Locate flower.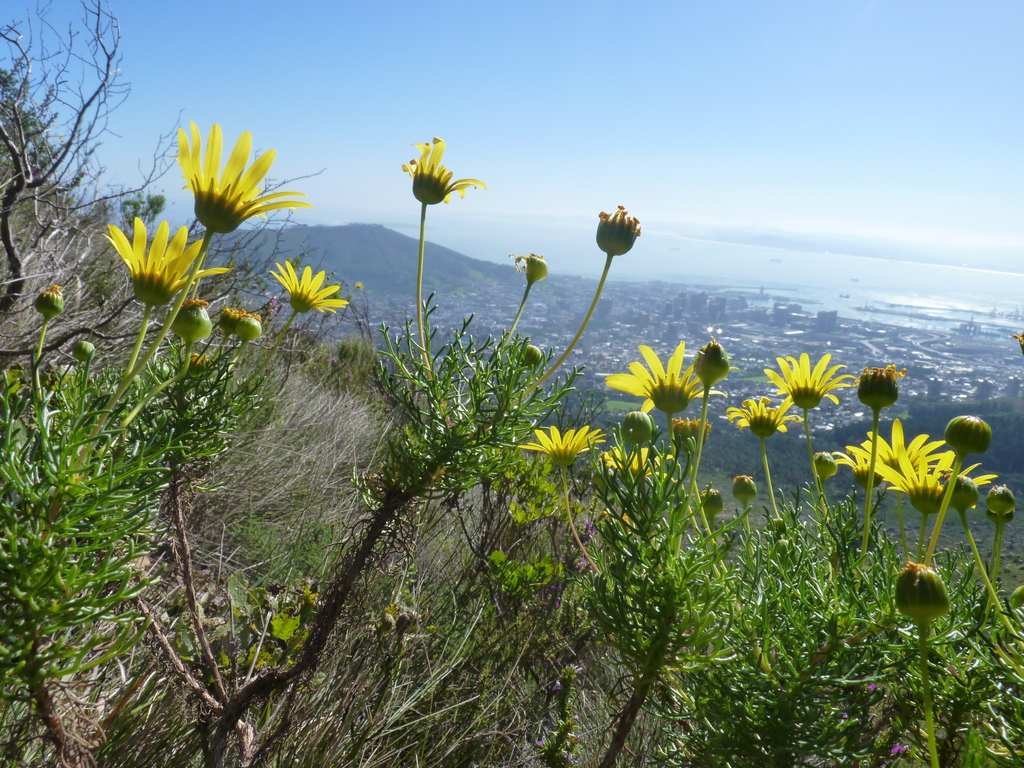
Bounding box: [x1=268, y1=260, x2=346, y2=316].
